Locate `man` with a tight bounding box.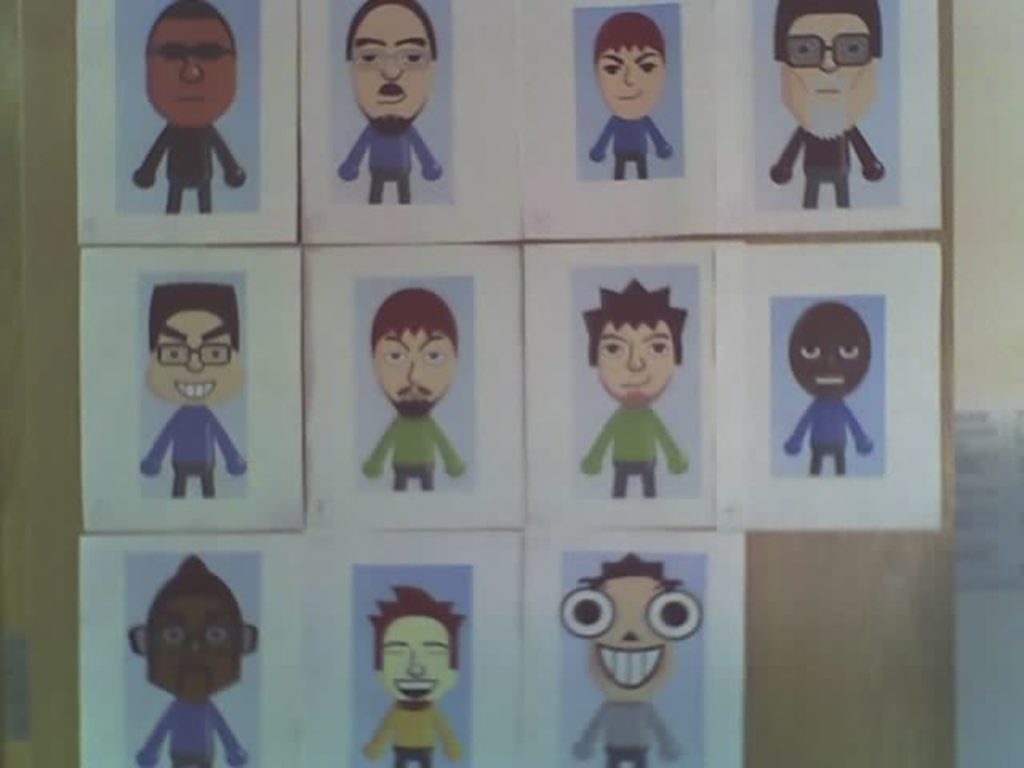
128, 557, 261, 766.
